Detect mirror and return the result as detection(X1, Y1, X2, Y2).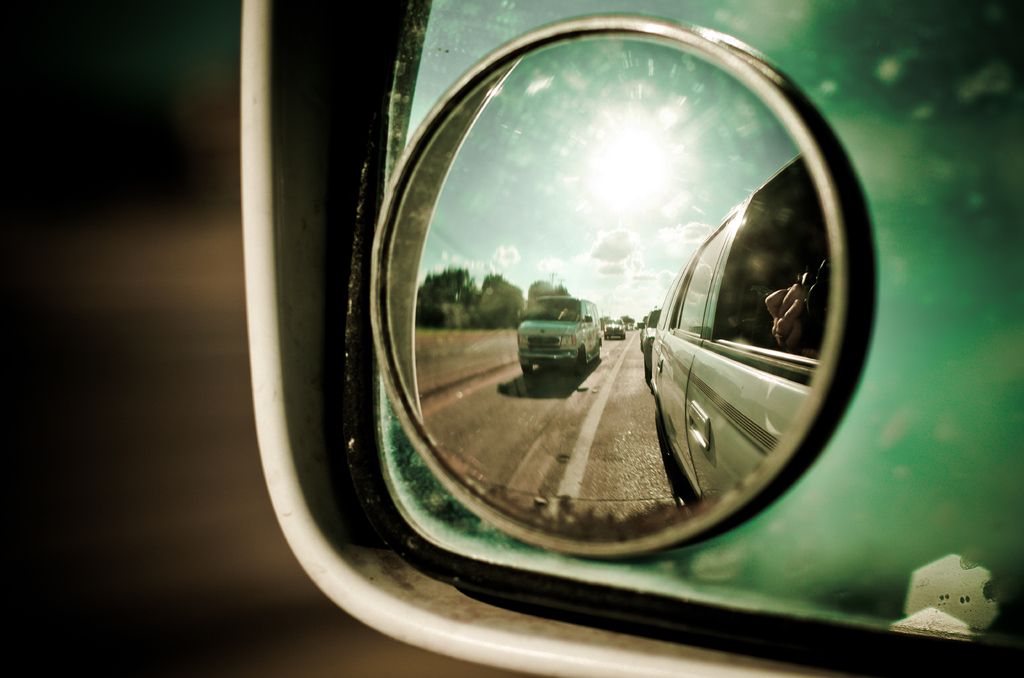
detection(357, 0, 1023, 651).
